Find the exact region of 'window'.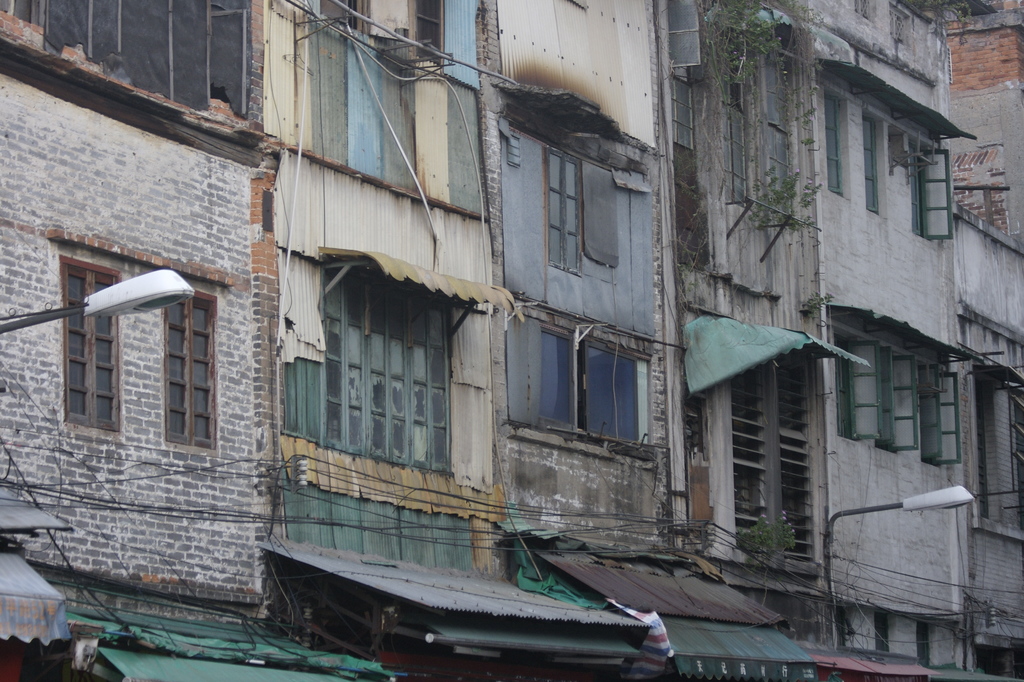
Exact region: bbox=[911, 140, 954, 245].
